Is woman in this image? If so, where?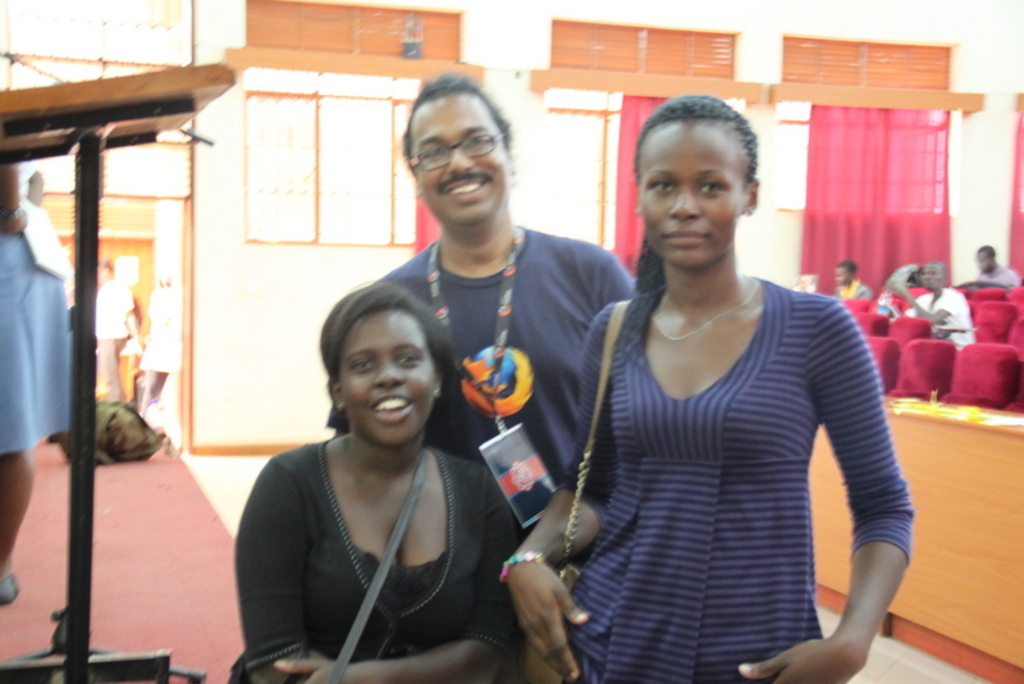
Yes, at crop(541, 133, 905, 683).
